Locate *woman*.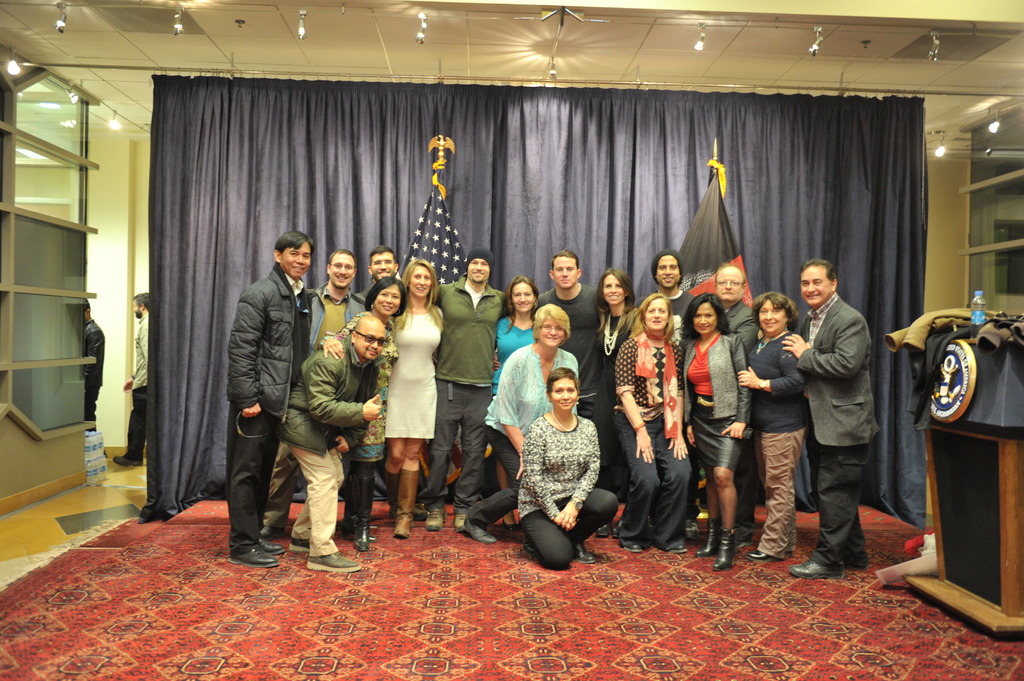
Bounding box: locate(316, 277, 410, 554).
